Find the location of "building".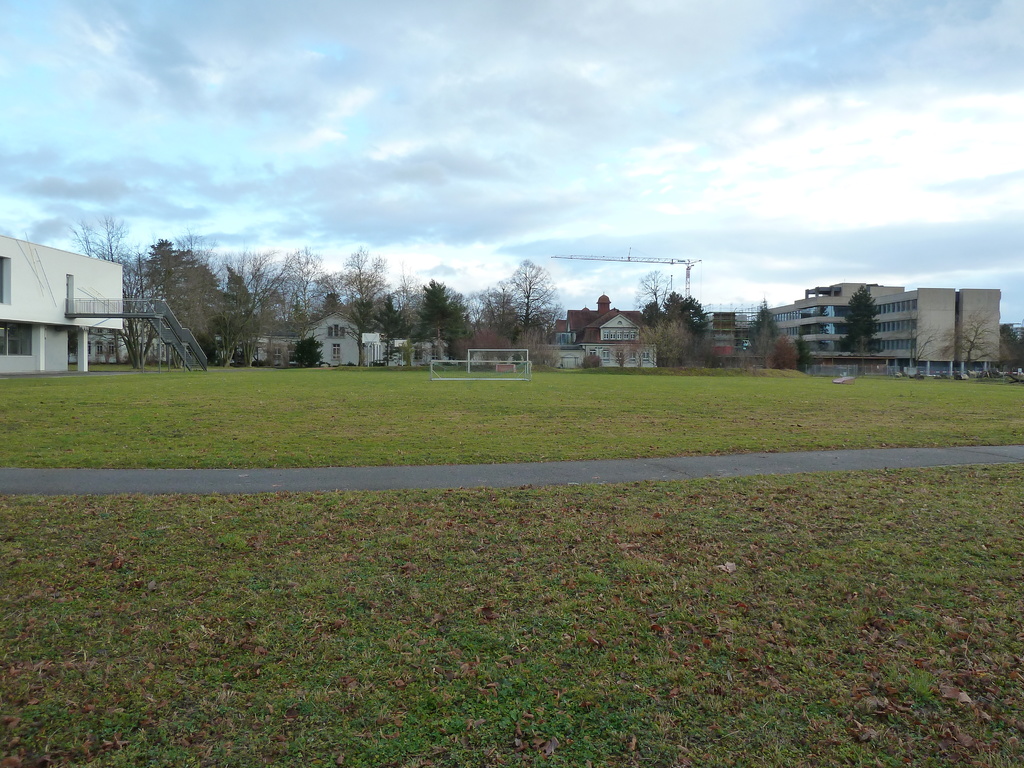
Location: BBox(0, 235, 133, 376).
